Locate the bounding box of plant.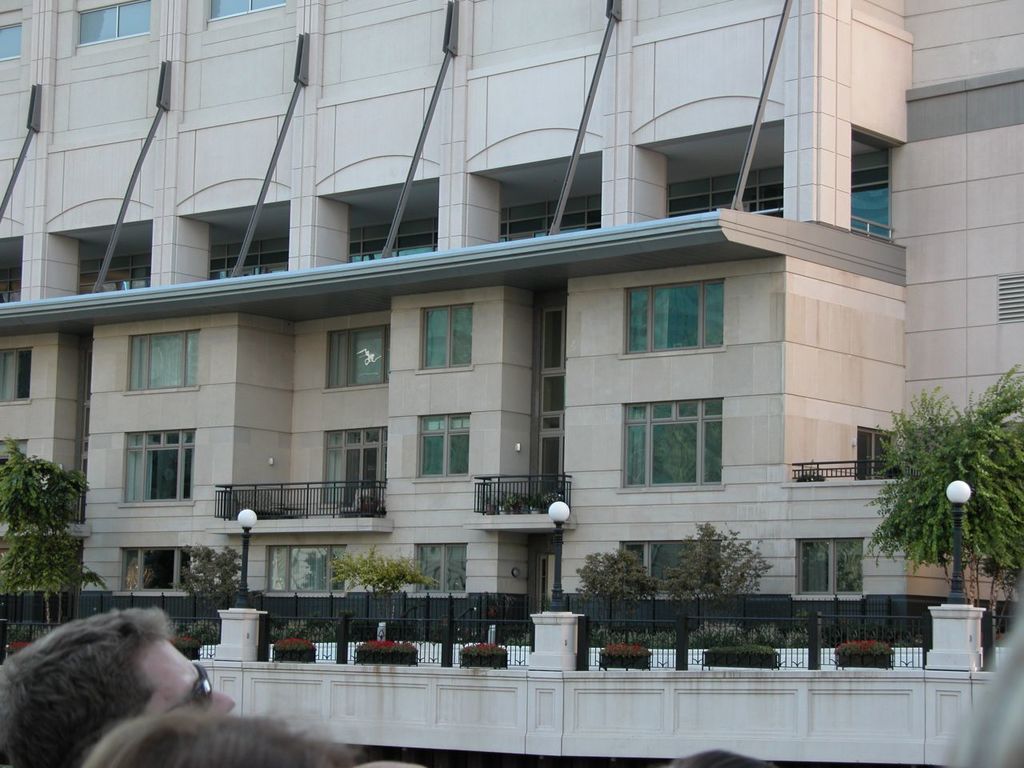
Bounding box: (left=574, top=546, right=663, bottom=610).
